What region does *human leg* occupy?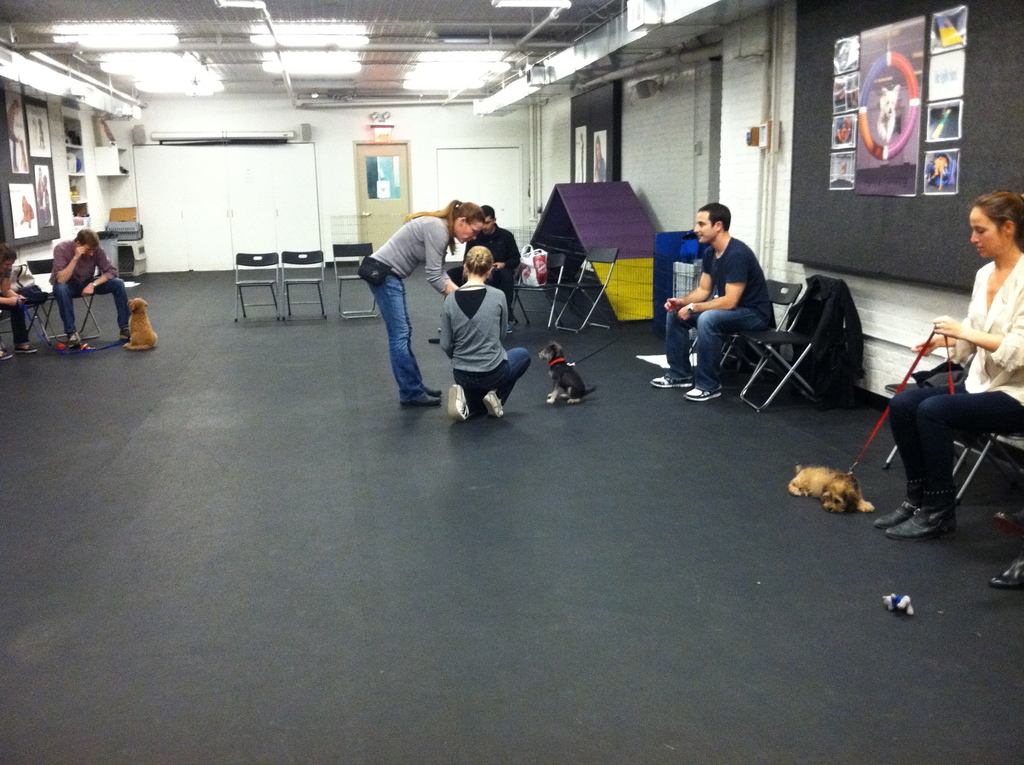
476:351:533:417.
